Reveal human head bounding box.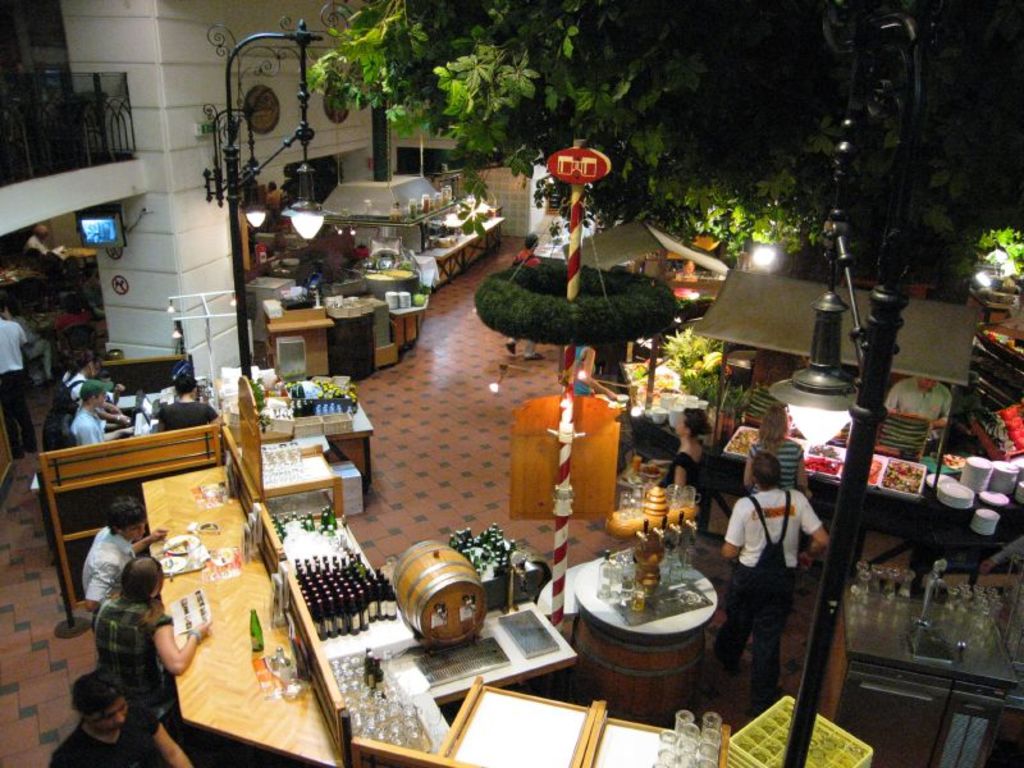
Revealed: (x1=105, y1=495, x2=146, y2=543).
